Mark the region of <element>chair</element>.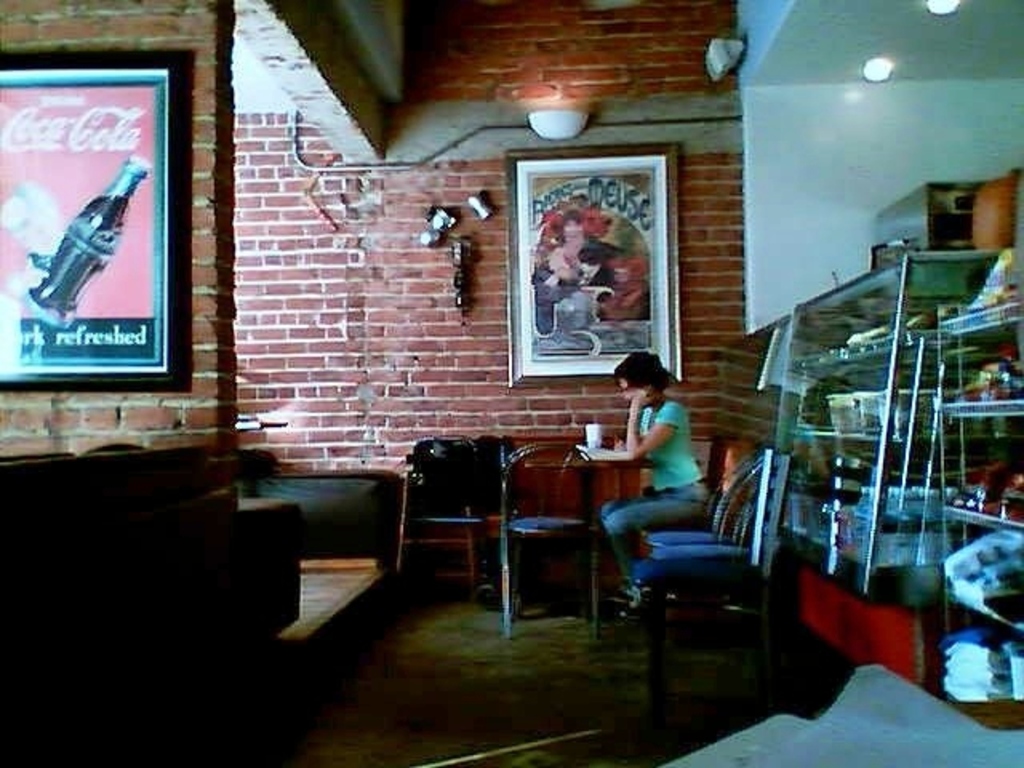
Region: detection(493, 438, 611, 640).
